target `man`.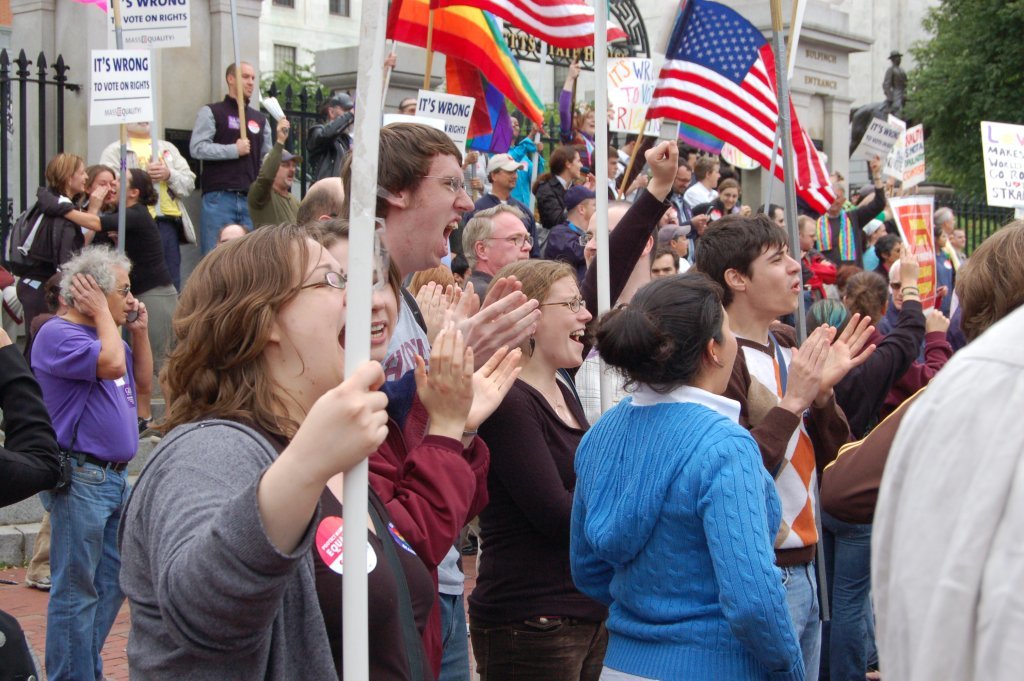
Target region: crop(797, 151, 889, 269).
